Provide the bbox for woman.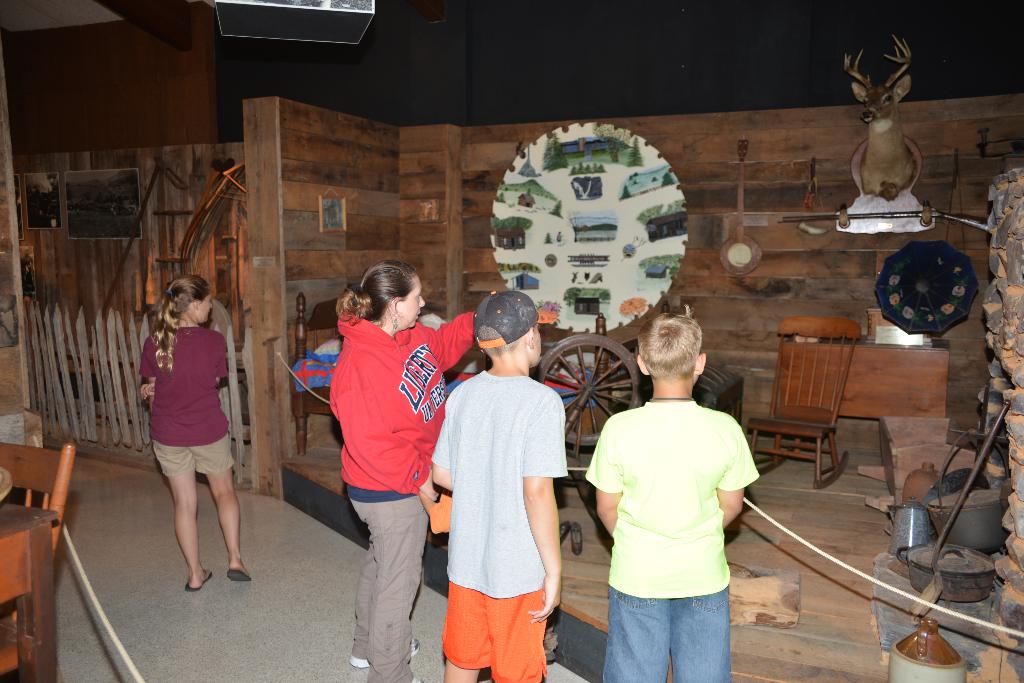
<bbox>323, 259, 471, 682</bbox>.
